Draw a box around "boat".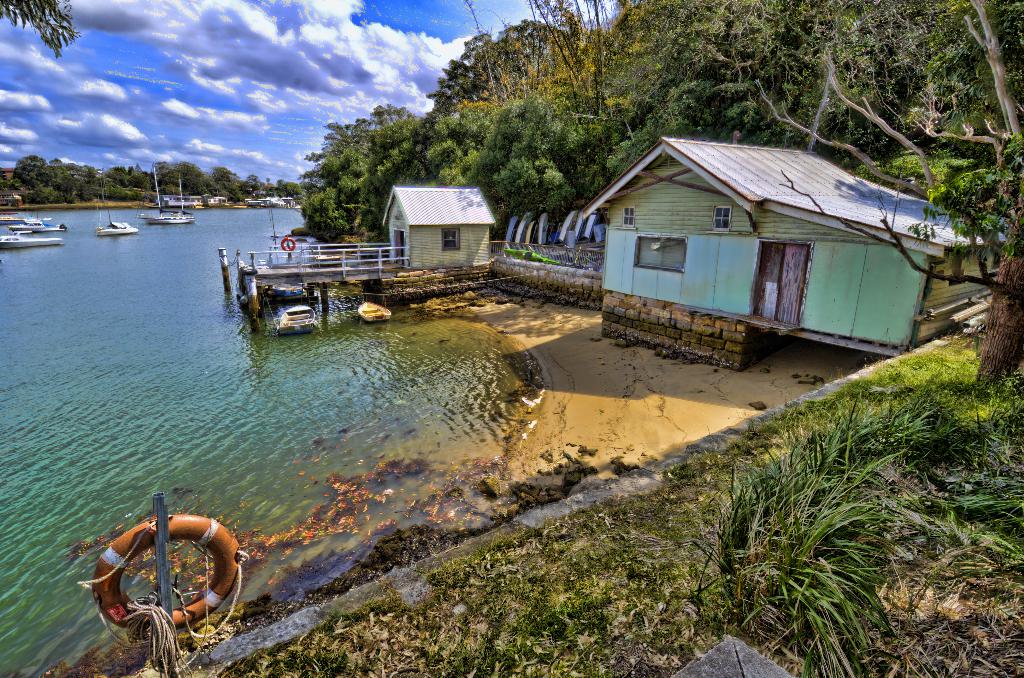
358, 299, 395, 327.
